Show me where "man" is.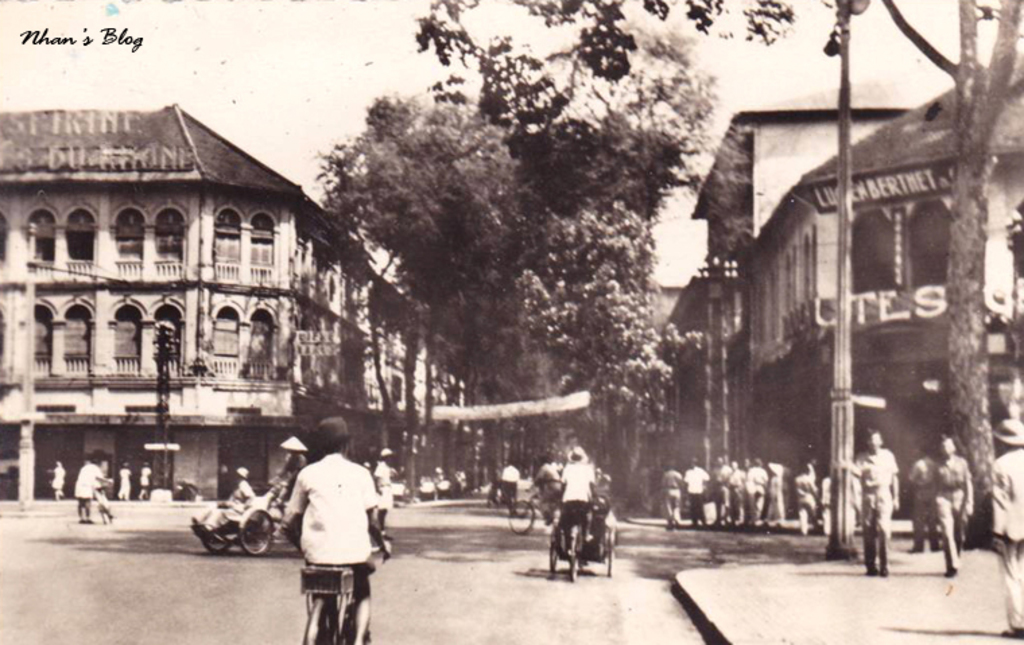
"man" is at 70,448,115,522.
